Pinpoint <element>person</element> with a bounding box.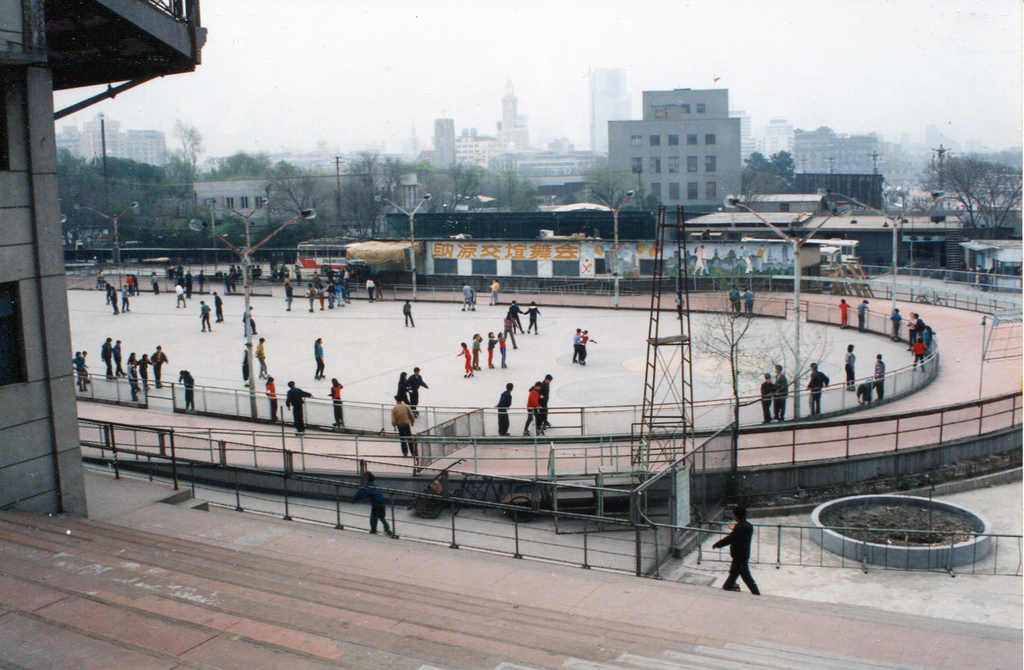
x1=874, y1=351, x2=887, y2=398.
